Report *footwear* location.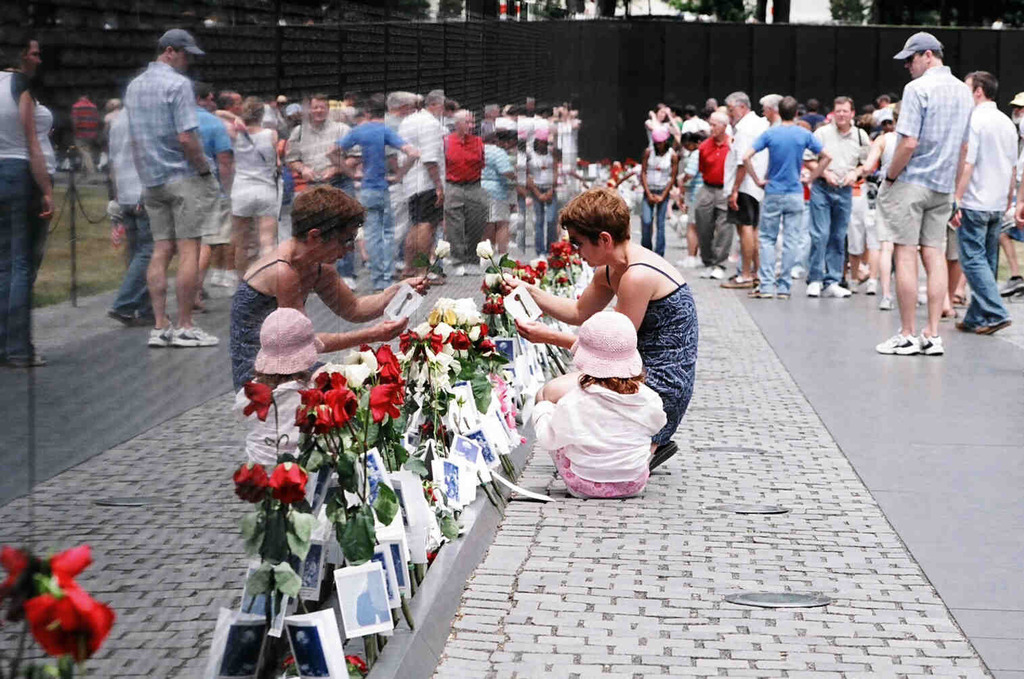
Report: (left=954, top=294, right=967, bottom=308).
